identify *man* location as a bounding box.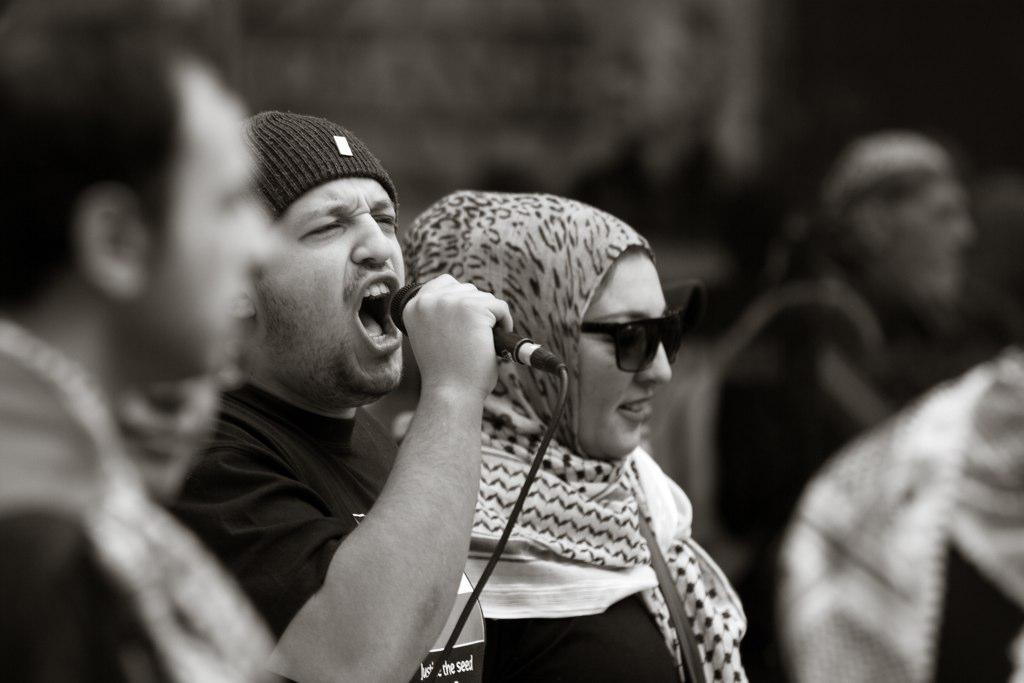
0,0,291,682.
